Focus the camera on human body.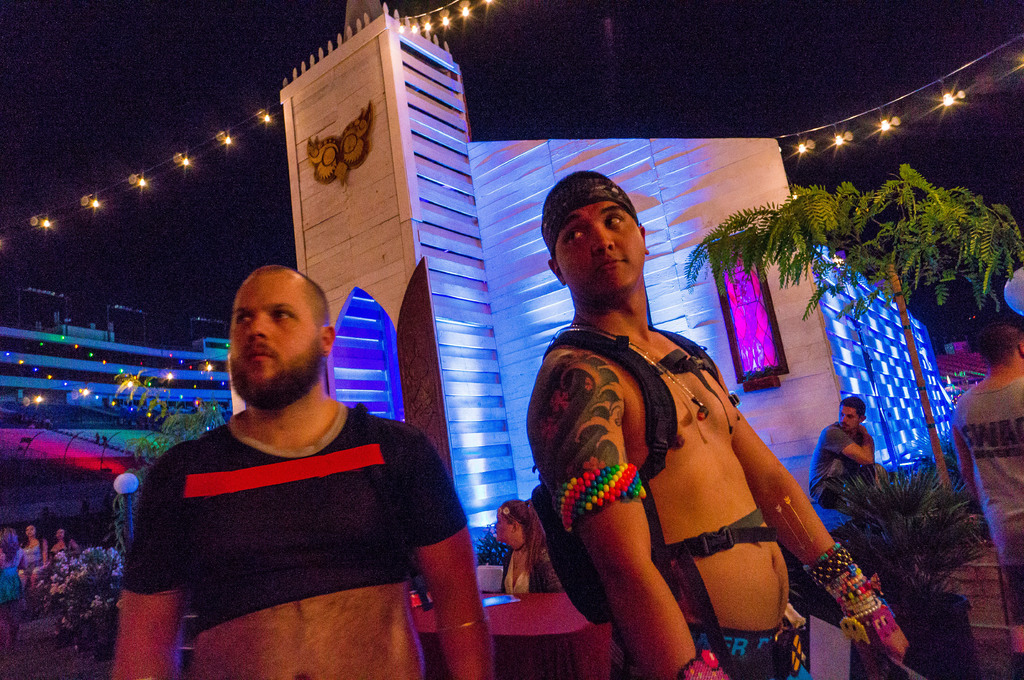
Focus region: [812, 395, 886, 510].
